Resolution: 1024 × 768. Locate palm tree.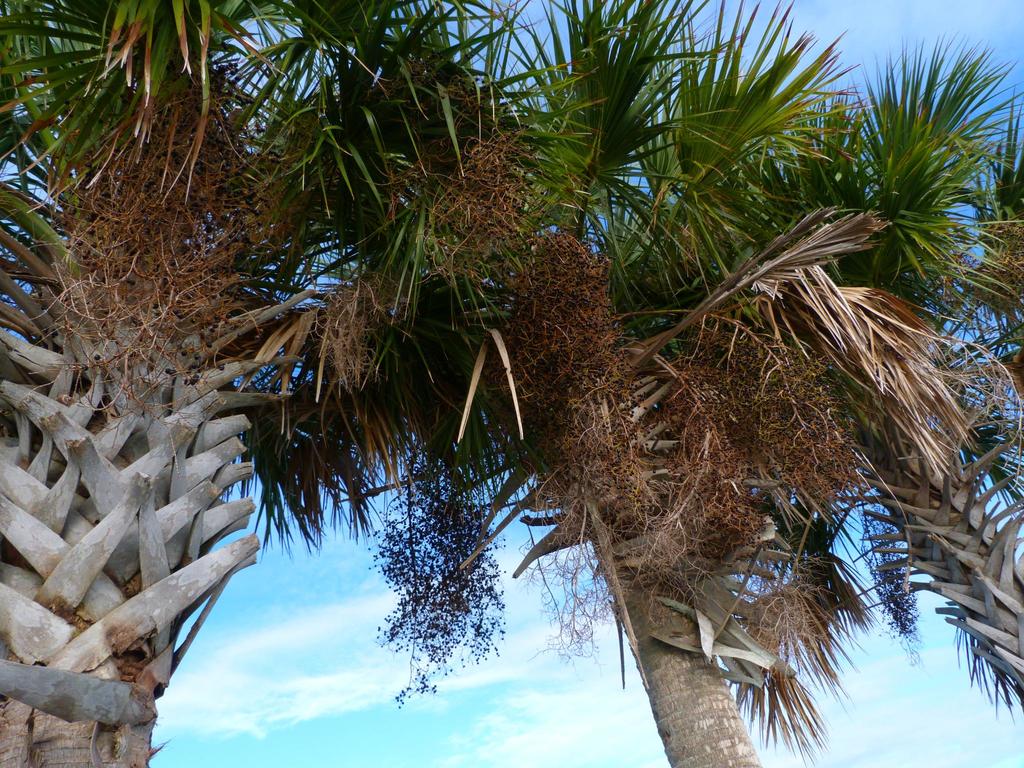
detection(123, 25, 929, 767).
